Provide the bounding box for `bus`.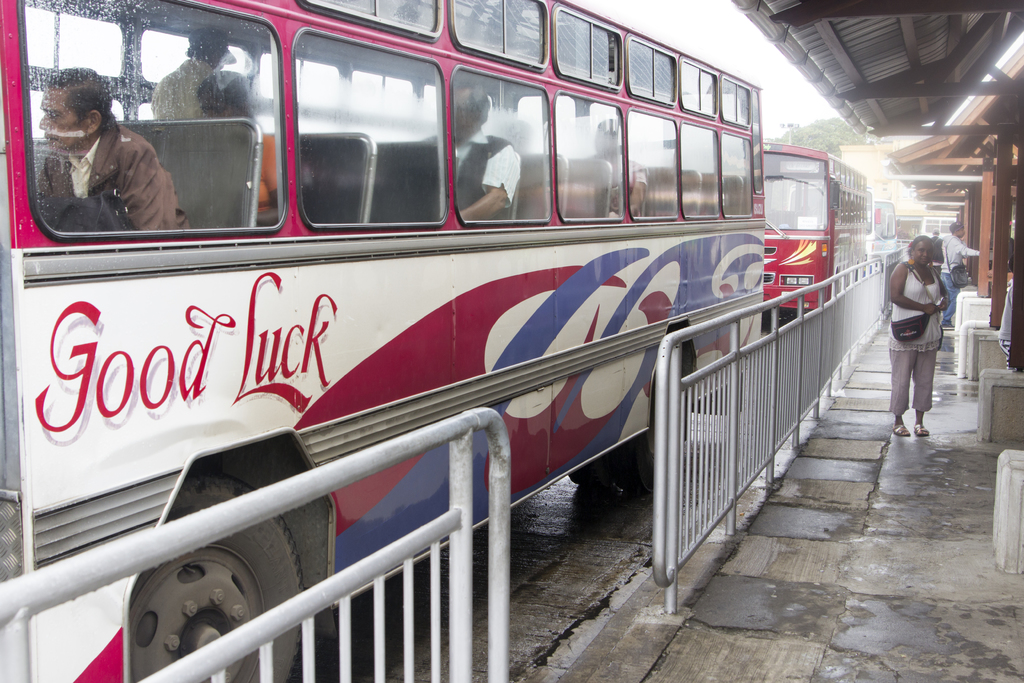
BBox(0, 0, 767, 682).
